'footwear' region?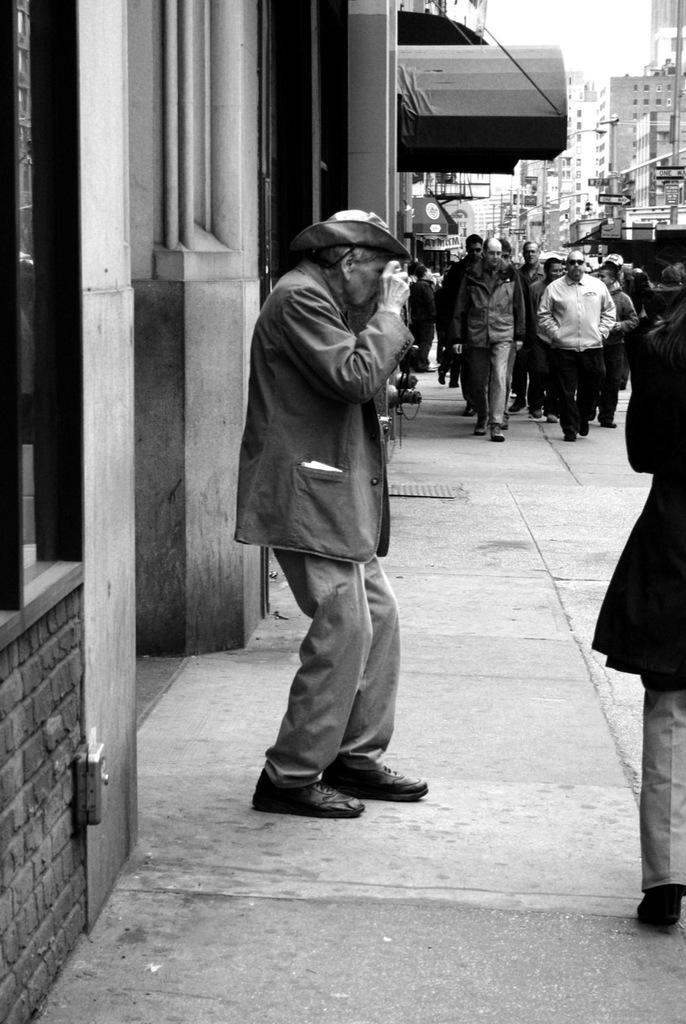
<region>636, 883, 685, 936</region>
